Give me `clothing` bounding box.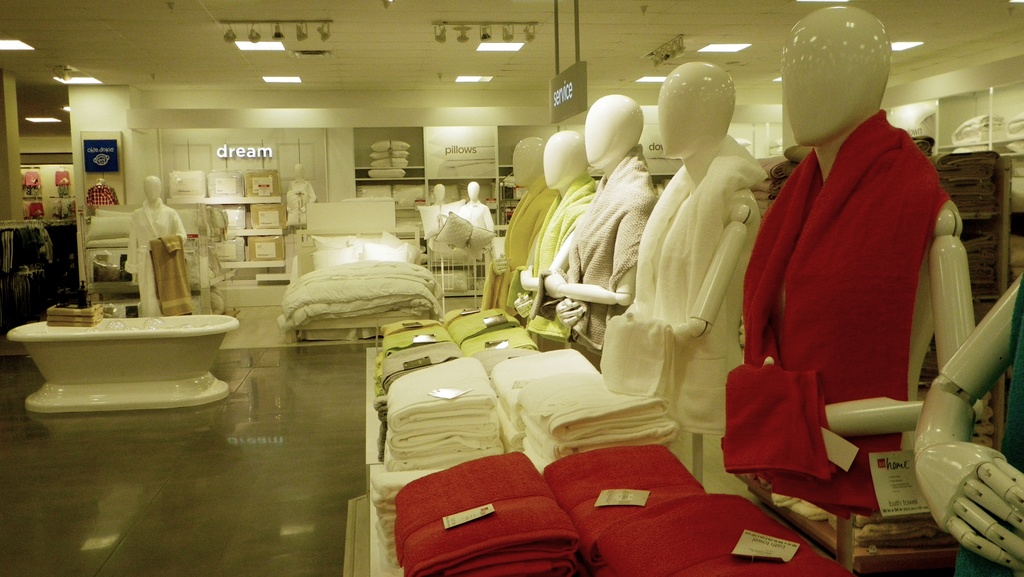
BBox(518, 169, 597, 324).
